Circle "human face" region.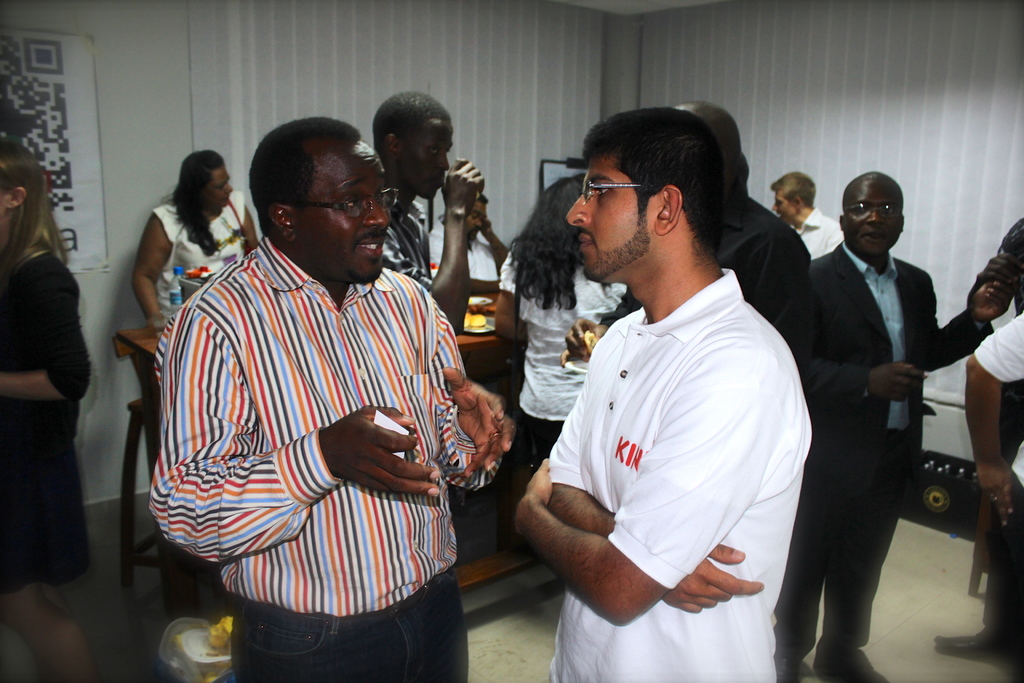
Region: box=[298, 135, 392, 287].
